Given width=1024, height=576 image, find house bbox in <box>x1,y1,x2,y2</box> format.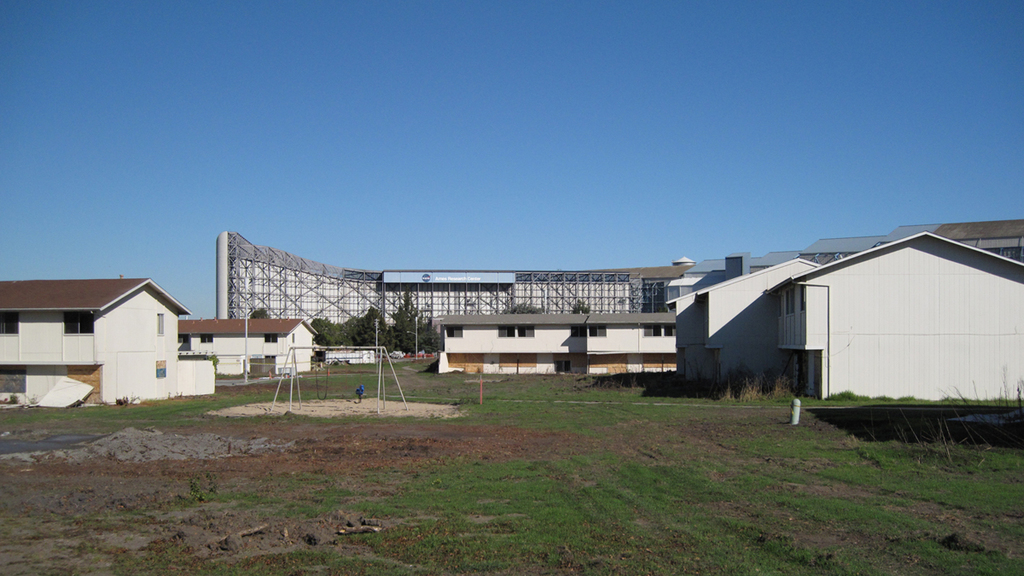
<box>178,319,320,374</box>.
